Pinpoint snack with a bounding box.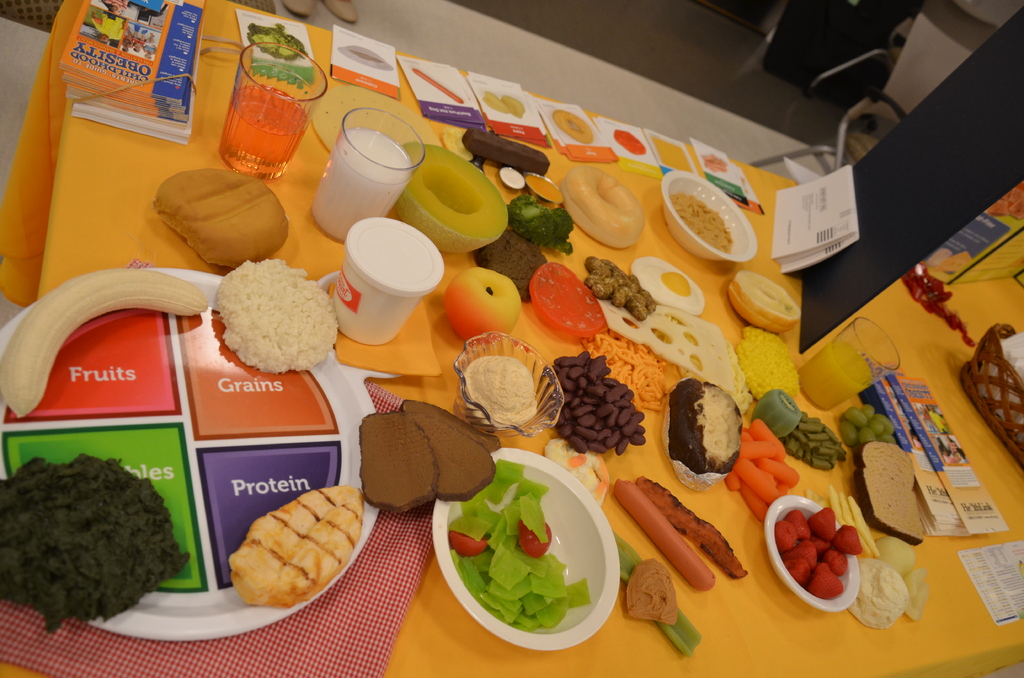
{"left": 550, "top": 355, "right": 650, "bottom": 458}.
